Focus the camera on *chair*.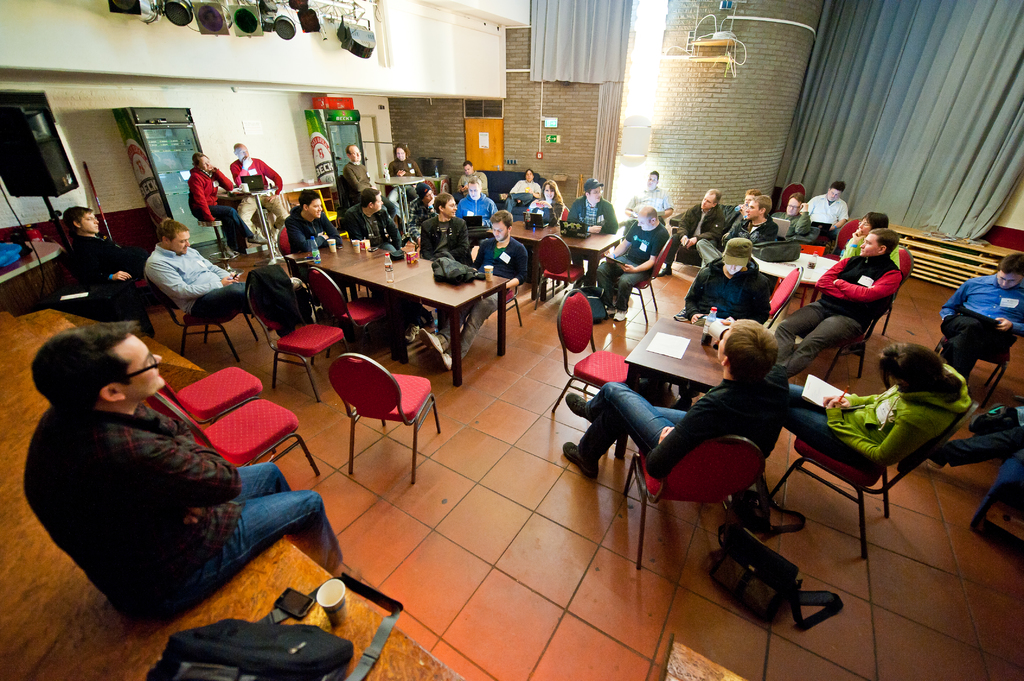
Focus region: [x1=258, y1=272, x2=328, y2=394].
